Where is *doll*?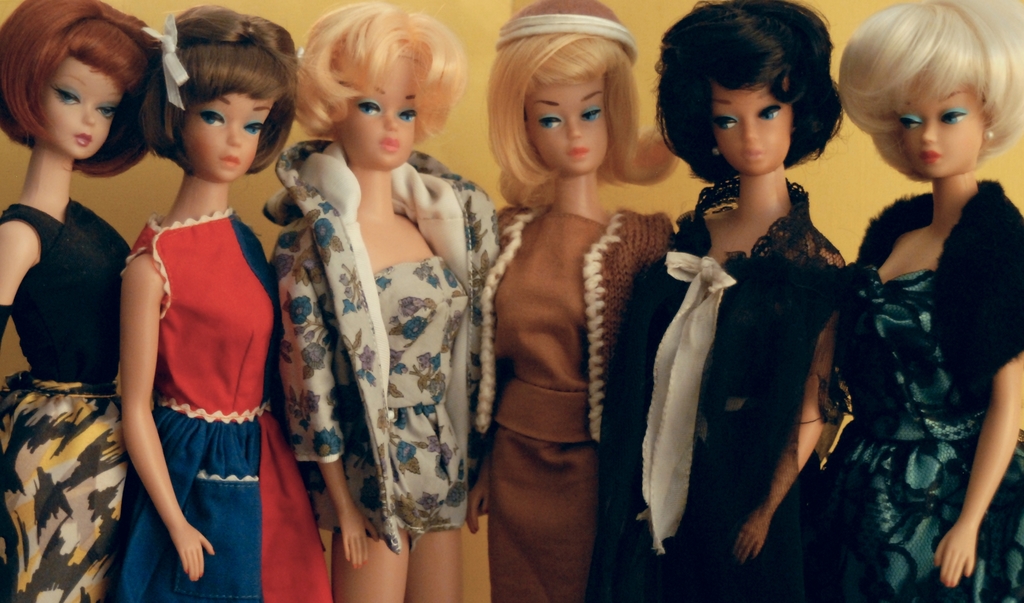
{"left": 604, "top": 5, "right": 863, "bottom": 602}.
